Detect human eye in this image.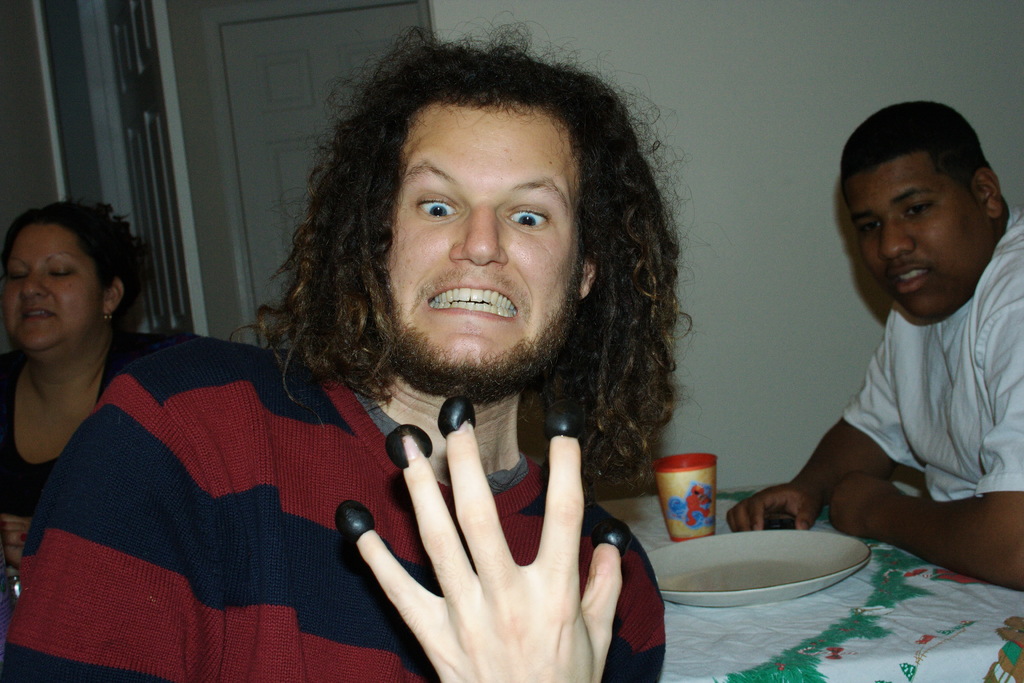
Detection: [414, 195, 461, 222].
